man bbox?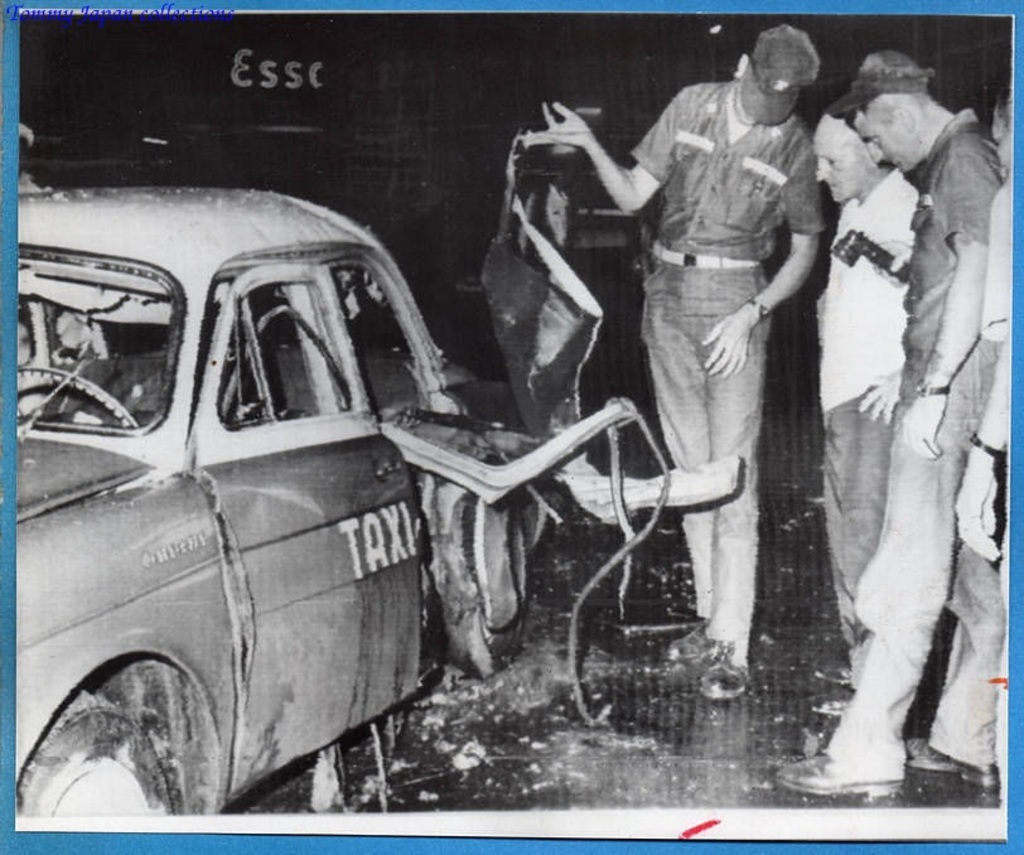
801, 113, 924, 711
